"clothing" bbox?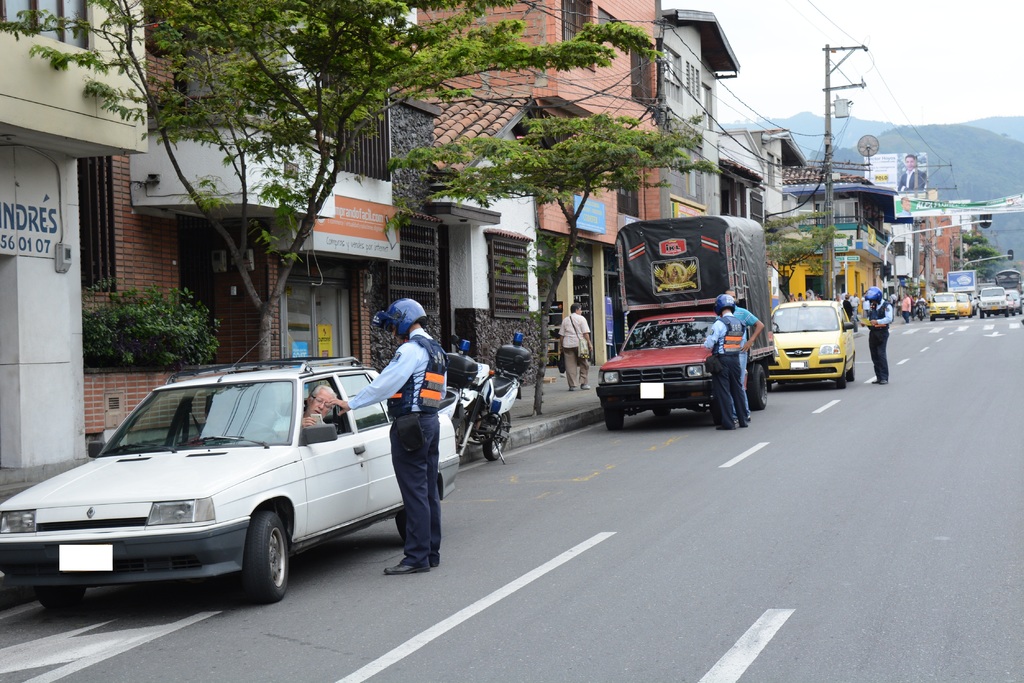
694/322/755/430
